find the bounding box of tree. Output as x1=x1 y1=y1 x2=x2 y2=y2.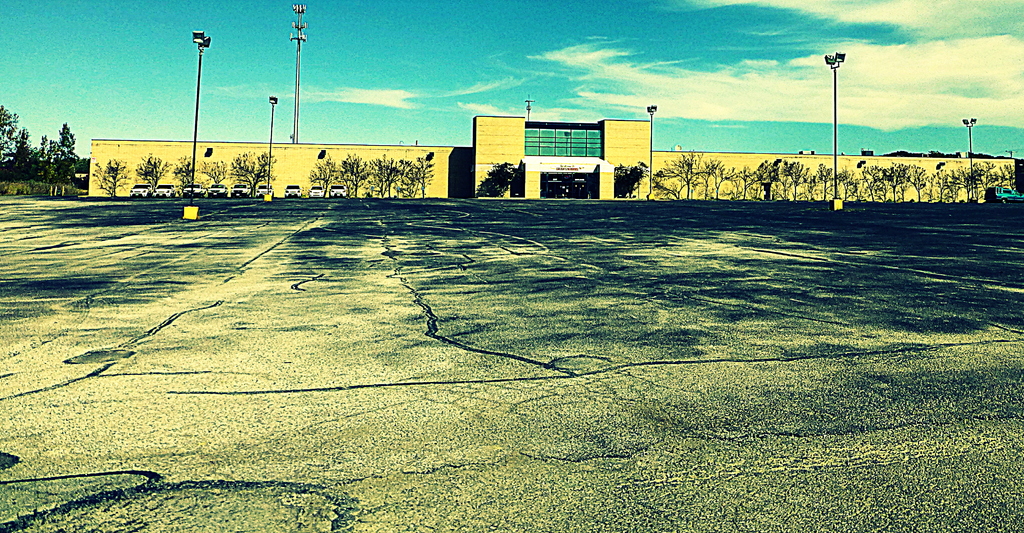
x1=16 y1=101 x2=85 y2=200.
